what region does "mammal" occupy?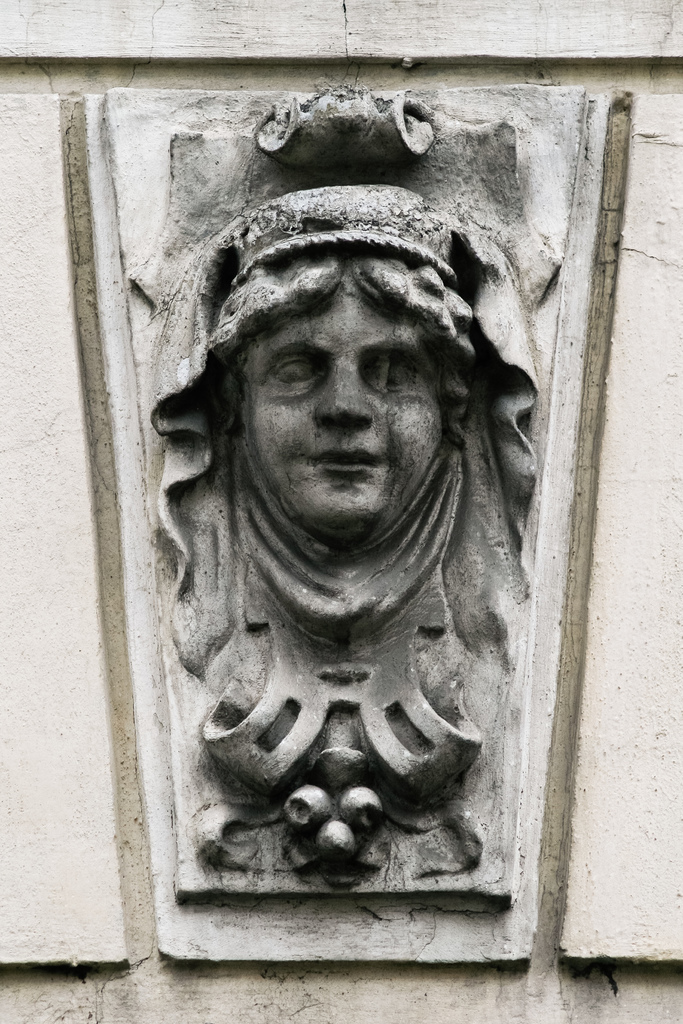
select_region(124, 133, 547, 885).
